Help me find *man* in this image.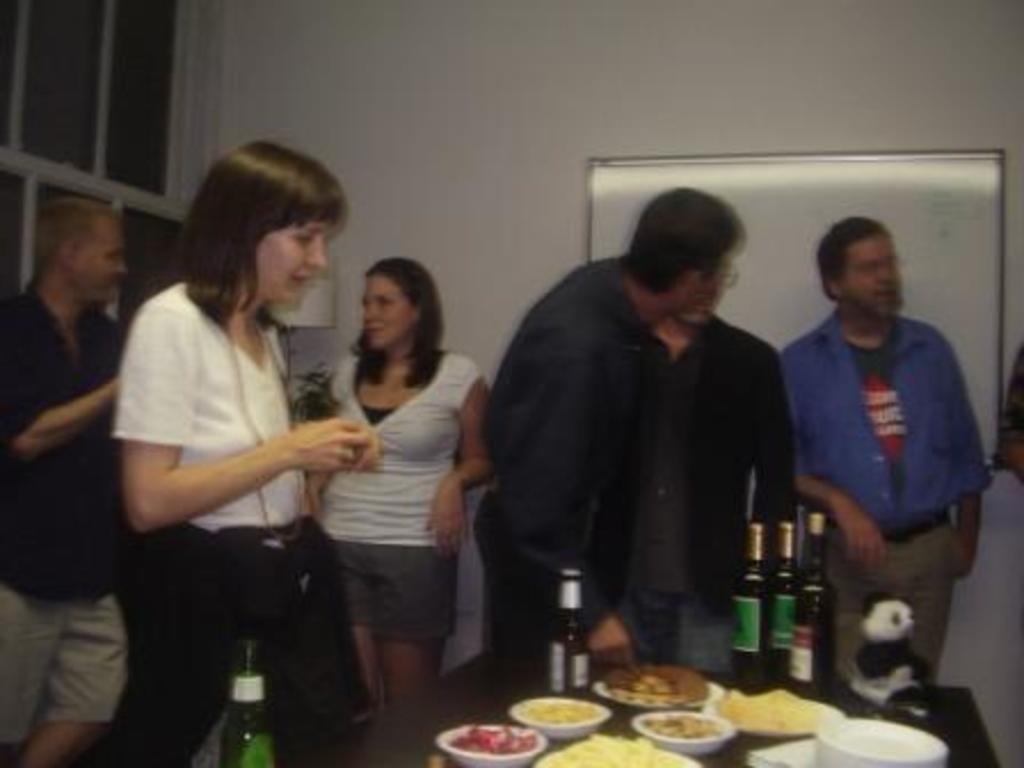
Found it: [x1=647, y1=258, x2=800, y2=667].
